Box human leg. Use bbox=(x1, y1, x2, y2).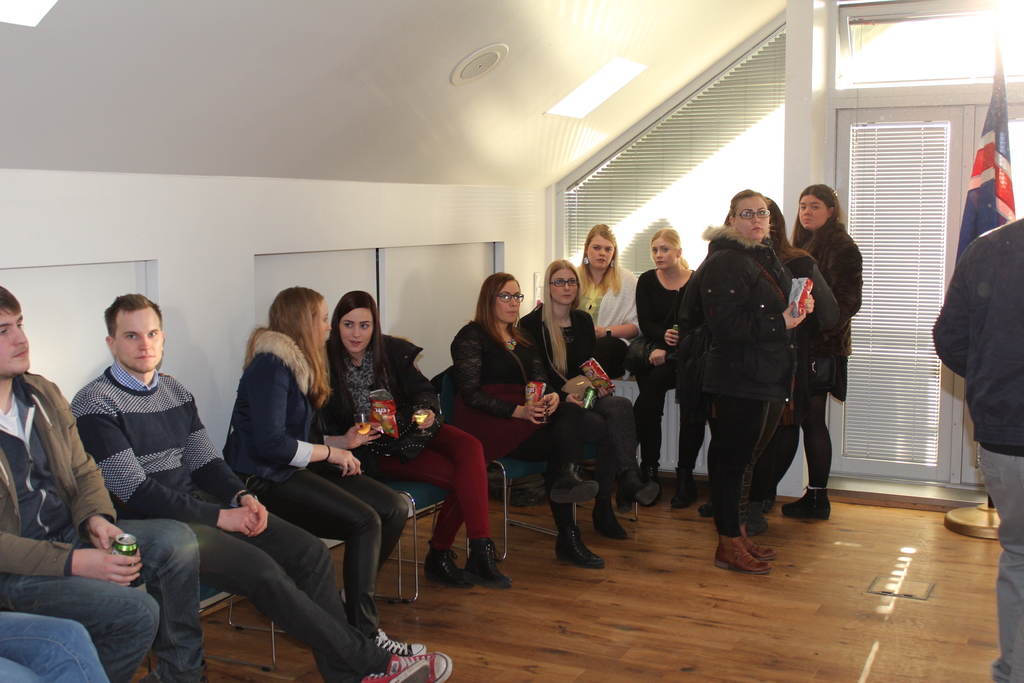
bbox=(787, 381, 835, 522).
